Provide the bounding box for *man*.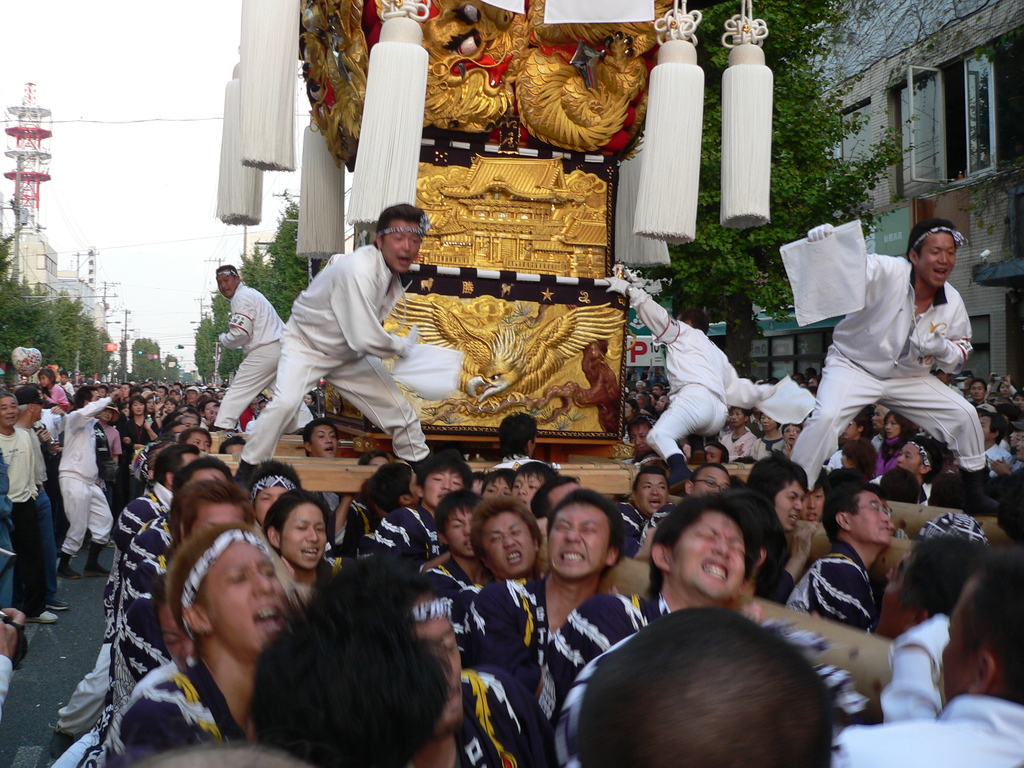
BBox(746, 458, 824, 600).
